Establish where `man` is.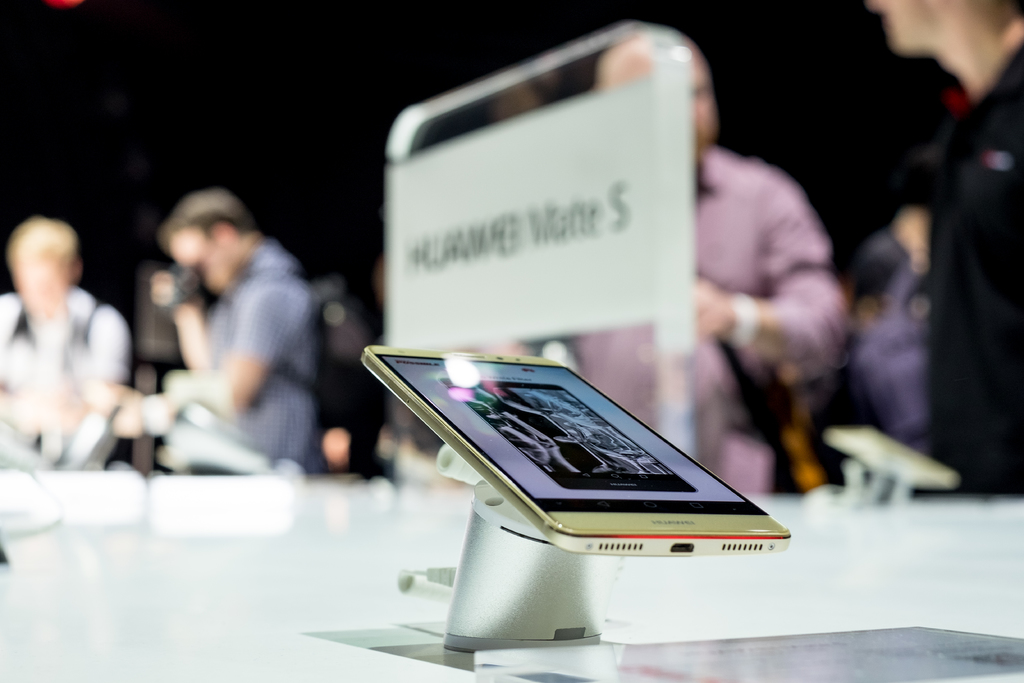
Established at 0, 215, 145, 473.
